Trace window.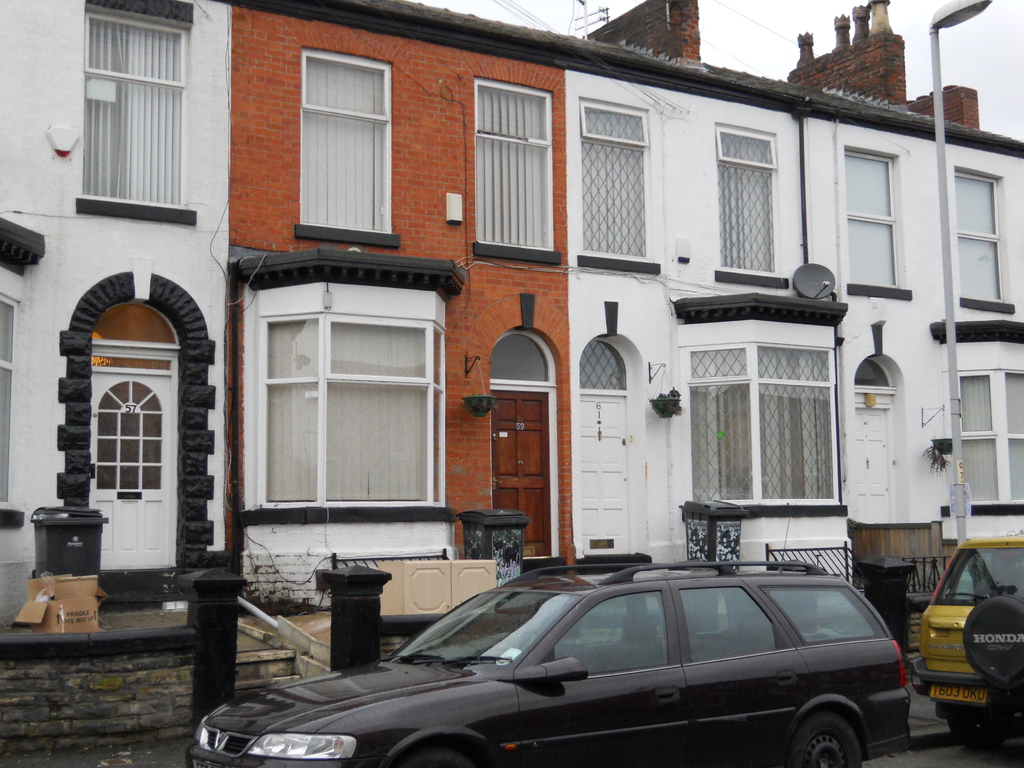
Traced to 297/47/403/239.
